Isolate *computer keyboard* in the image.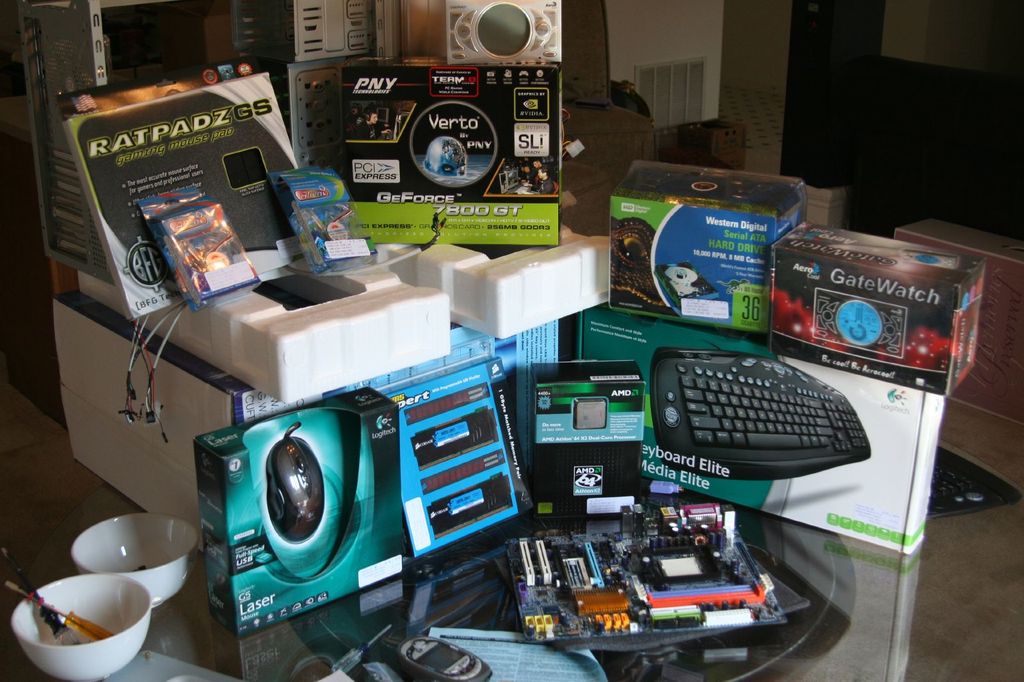
Isolated region: 653/345/872/479.
